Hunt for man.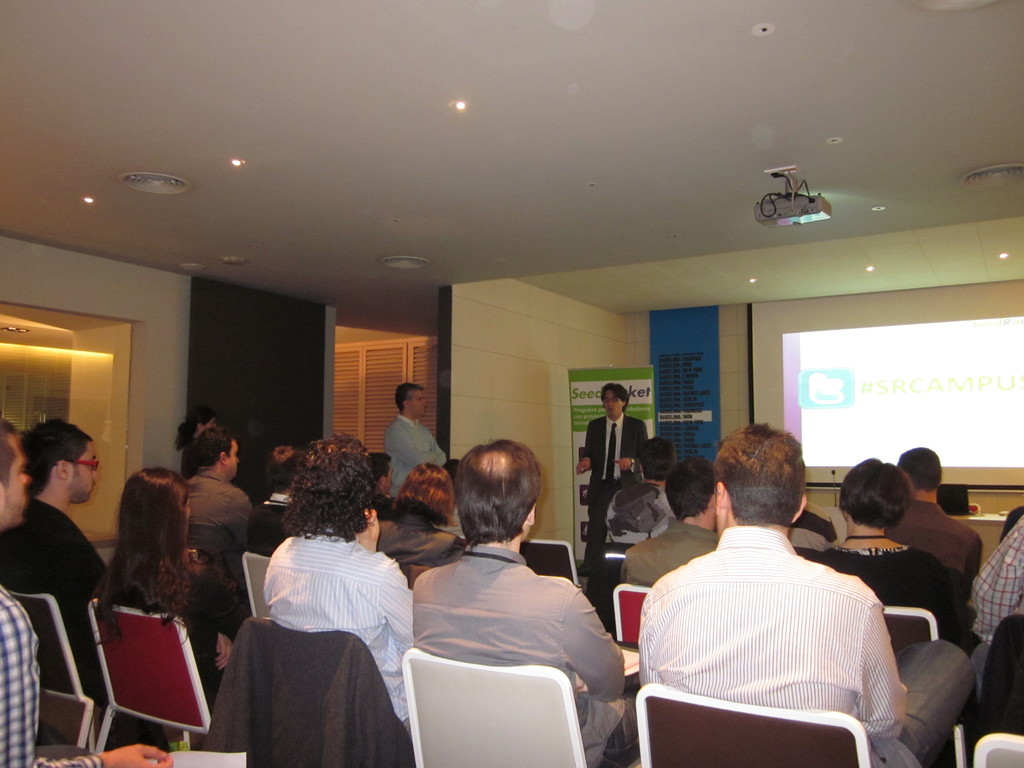
Hunted down at <bbox>163, 413, 193, 481</bbox>.
